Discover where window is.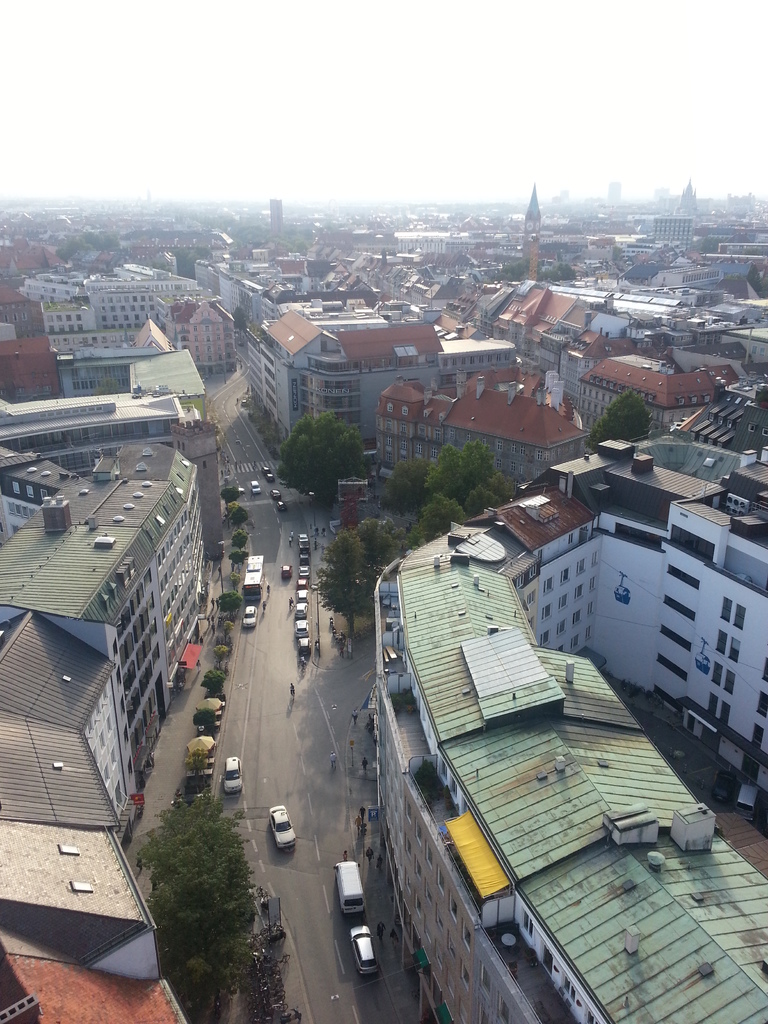
Discovered at locate(699, 724, 722, 754).
